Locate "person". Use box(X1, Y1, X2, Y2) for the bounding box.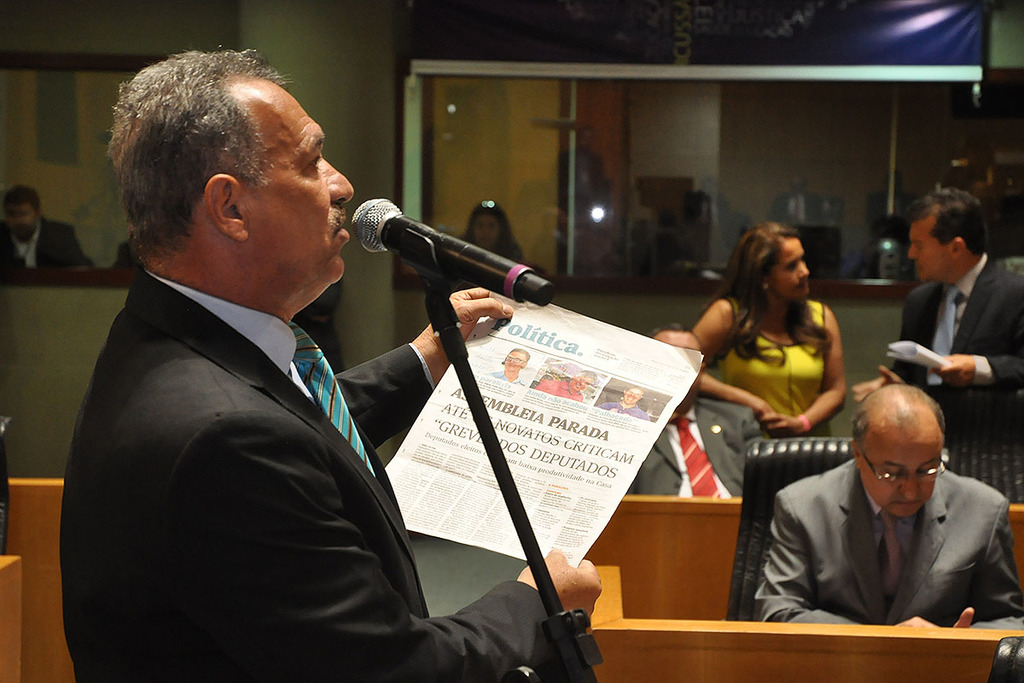
box(493, 350, 532, 383).
